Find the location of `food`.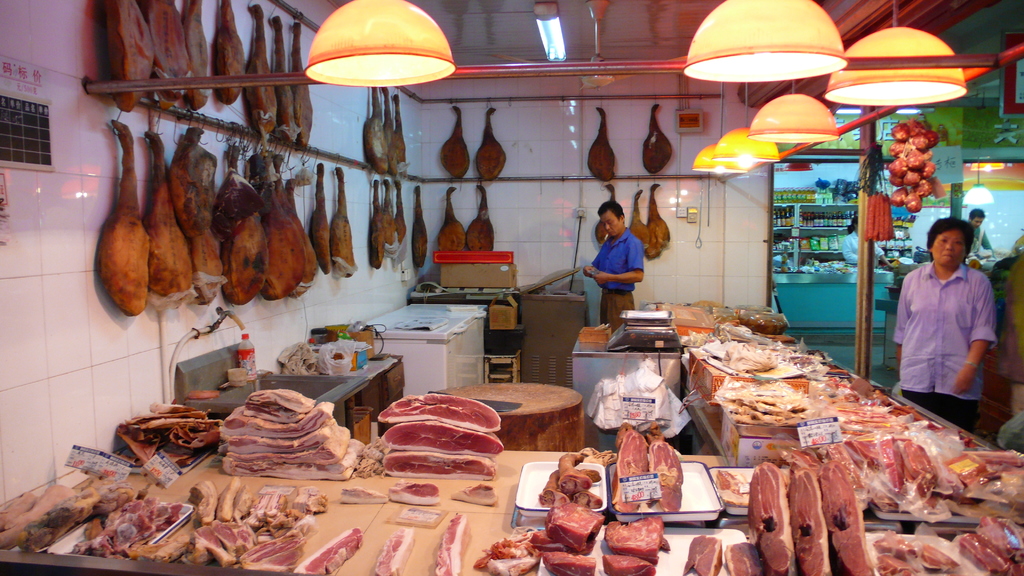
Location: 387 479 441 507.
